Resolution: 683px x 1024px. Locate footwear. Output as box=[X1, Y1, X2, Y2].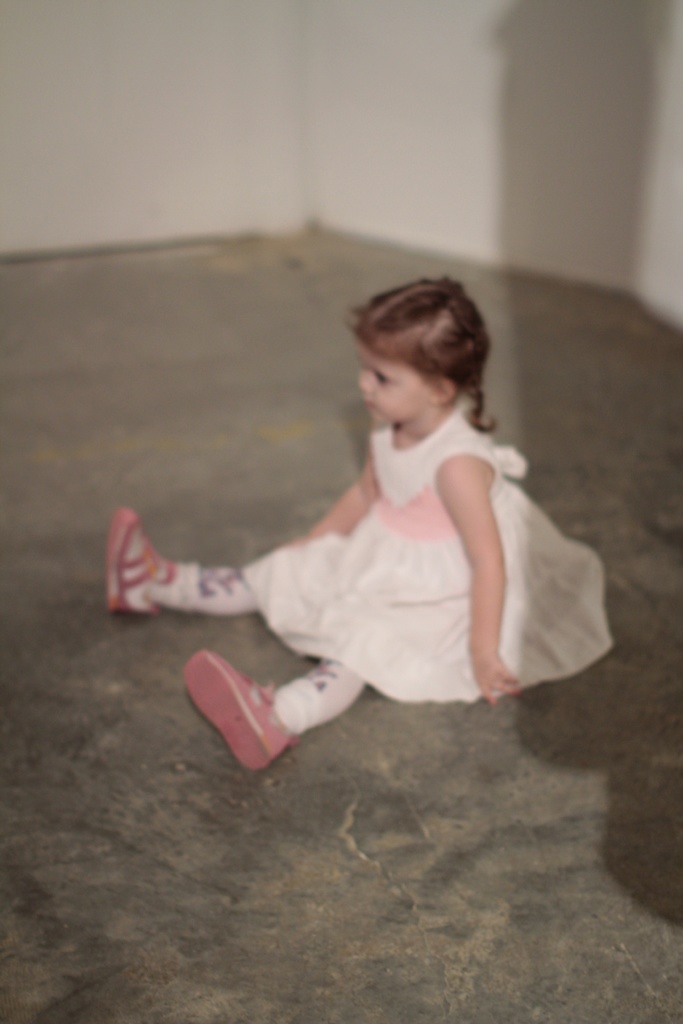
box=[186, 652, 364, 785].
